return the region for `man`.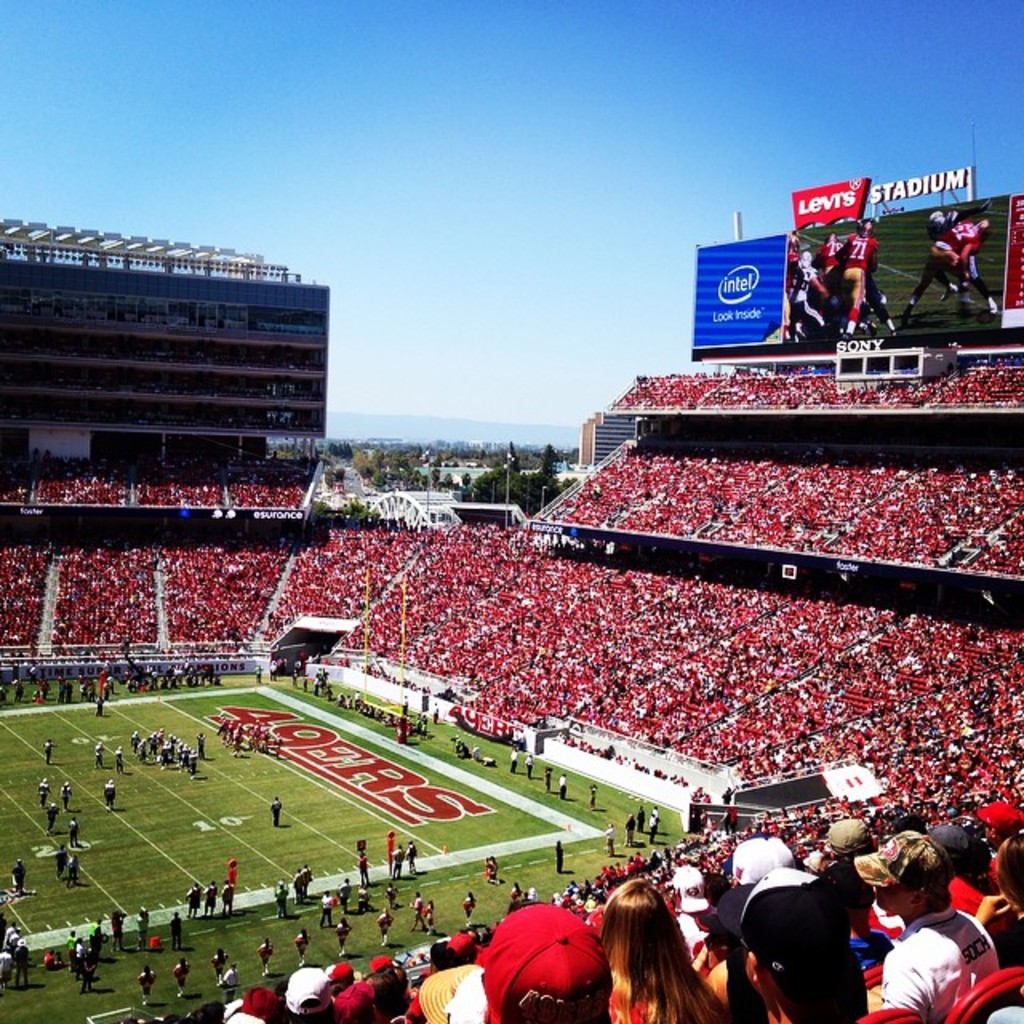
l=112, t=746, r=123, b=773.
